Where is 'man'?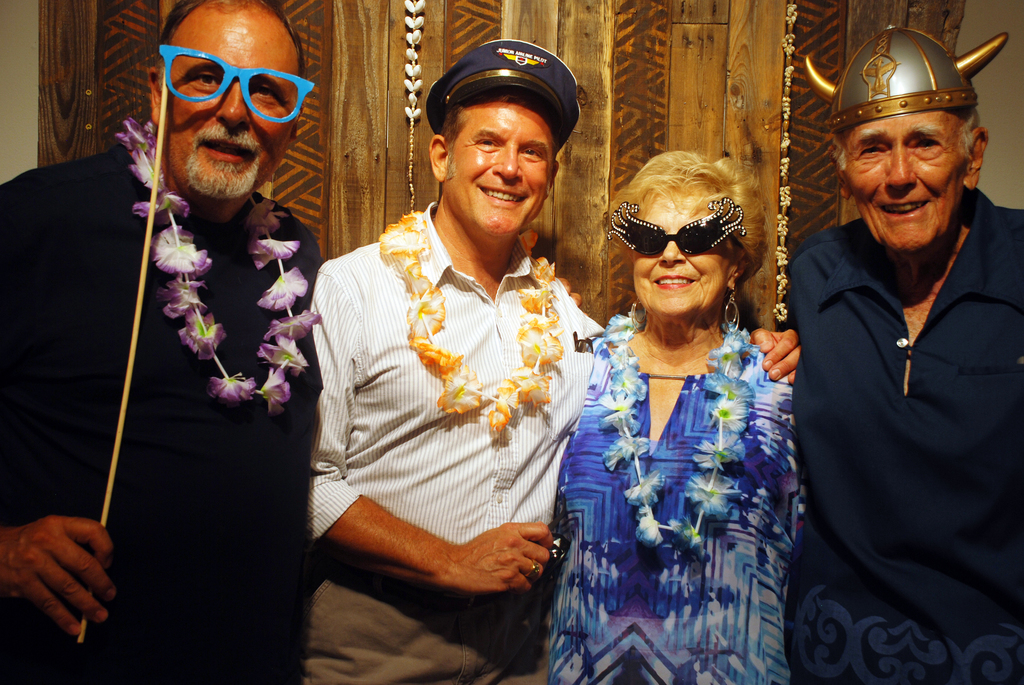
l=0, t=0, r=324, b=684.
